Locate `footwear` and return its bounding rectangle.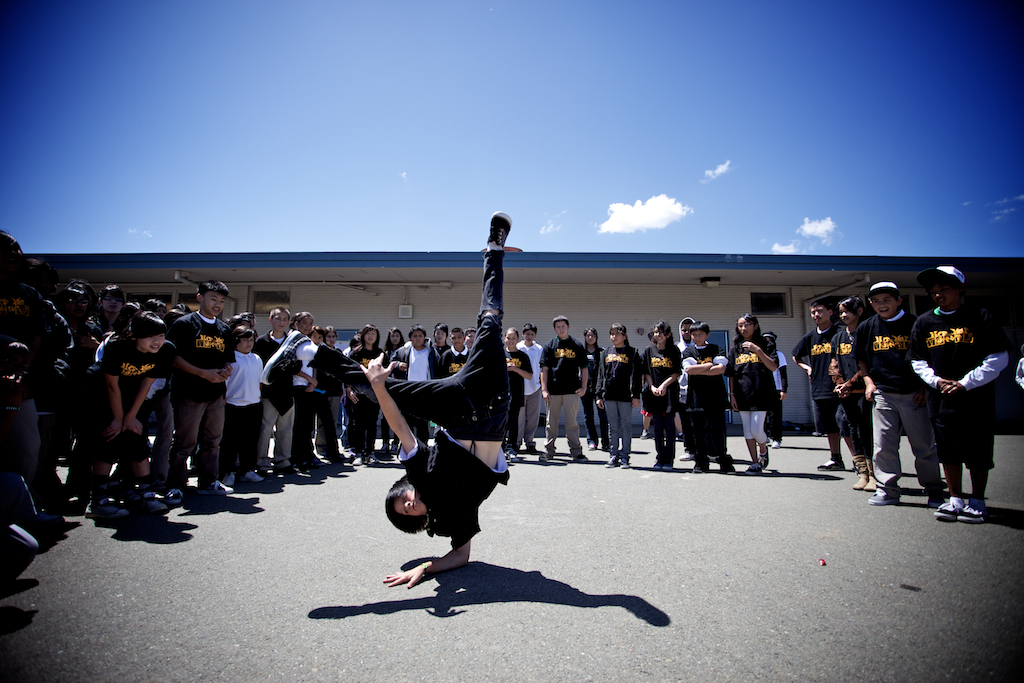
<bbox>868, 490, 900, 506</bbox>.
